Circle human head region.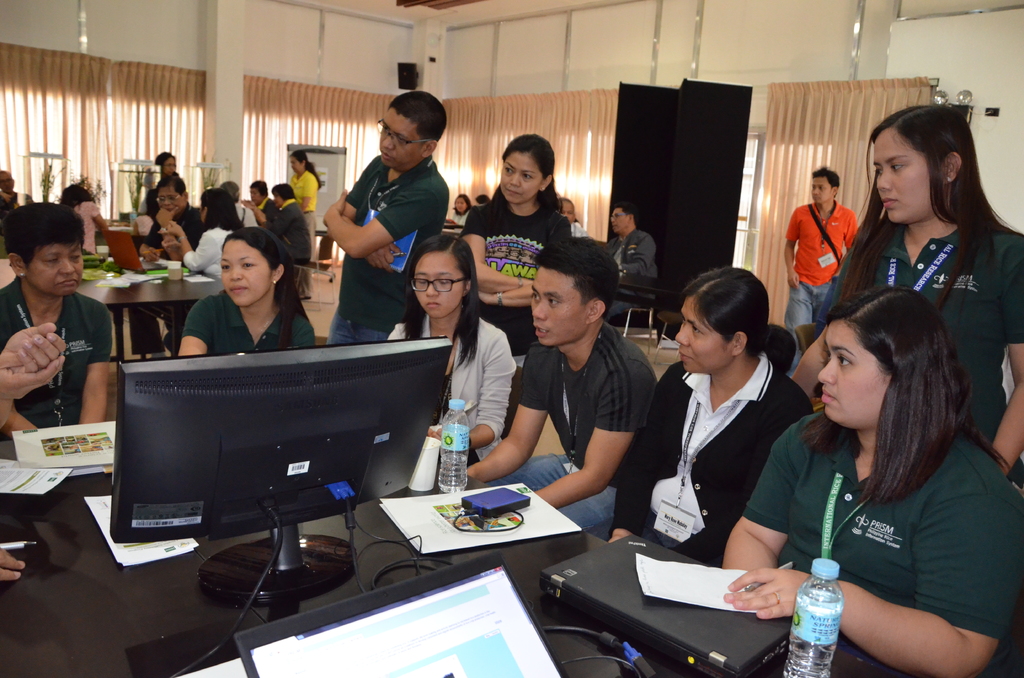
Region: box(222, 226, 297, 309).
